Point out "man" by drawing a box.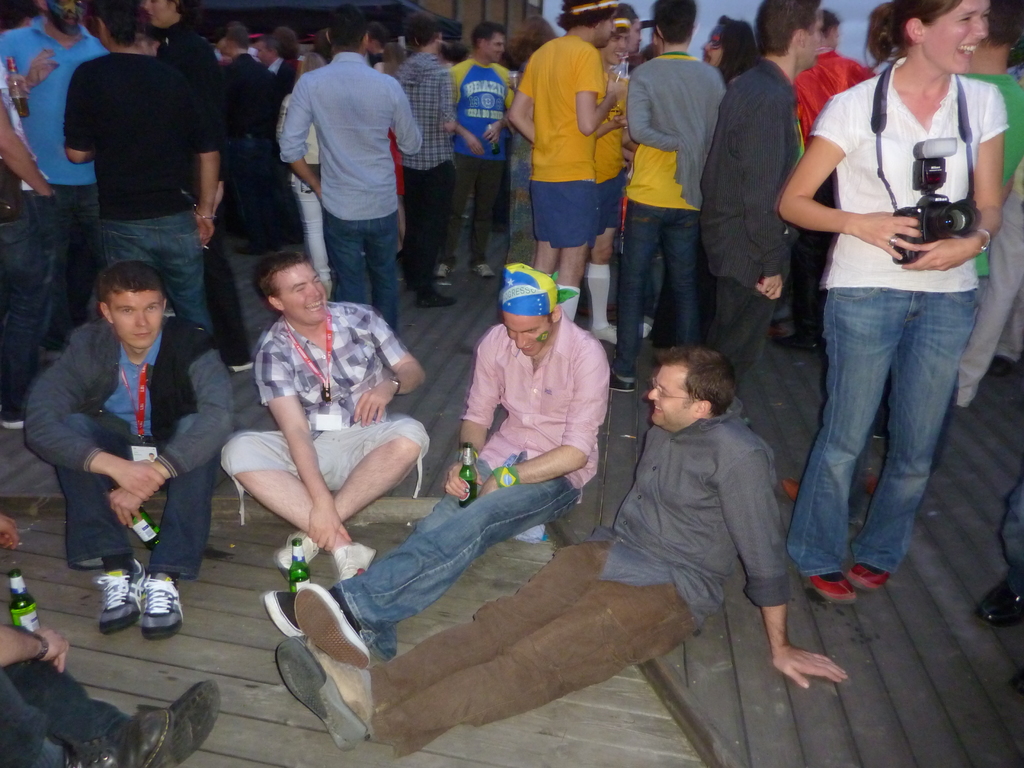
detection(218, 255, 428, 582).
